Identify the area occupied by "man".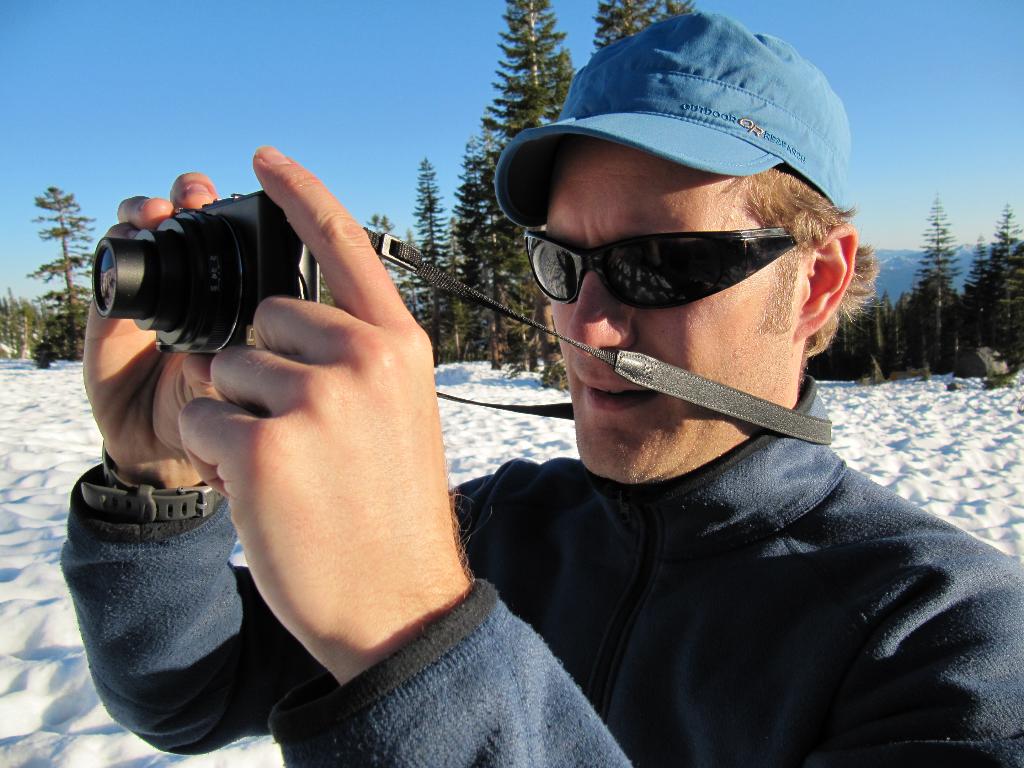
Area: detection(61, 12, 1023, 767).
